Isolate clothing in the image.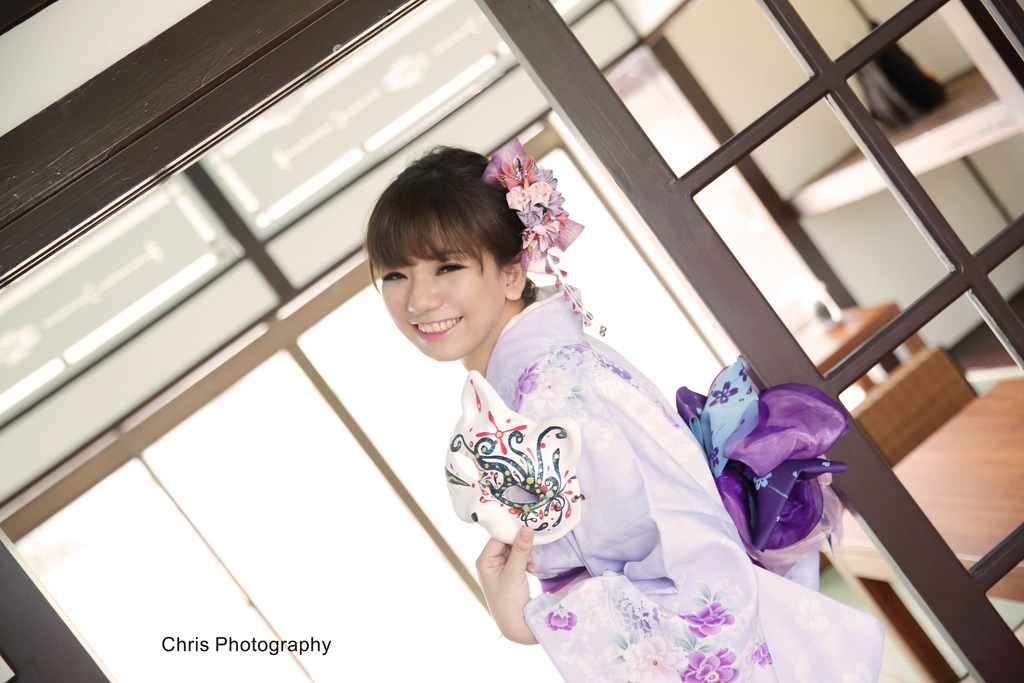
Isolated region: 444,281,884,682.
